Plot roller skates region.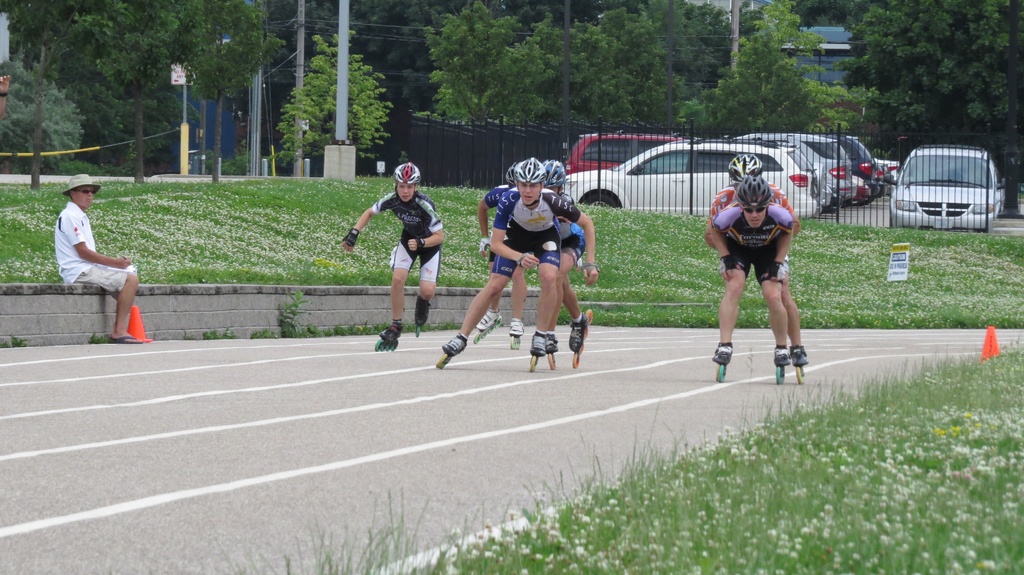
Plotted at x1=543 y1=331 x2=558 y2=368.
